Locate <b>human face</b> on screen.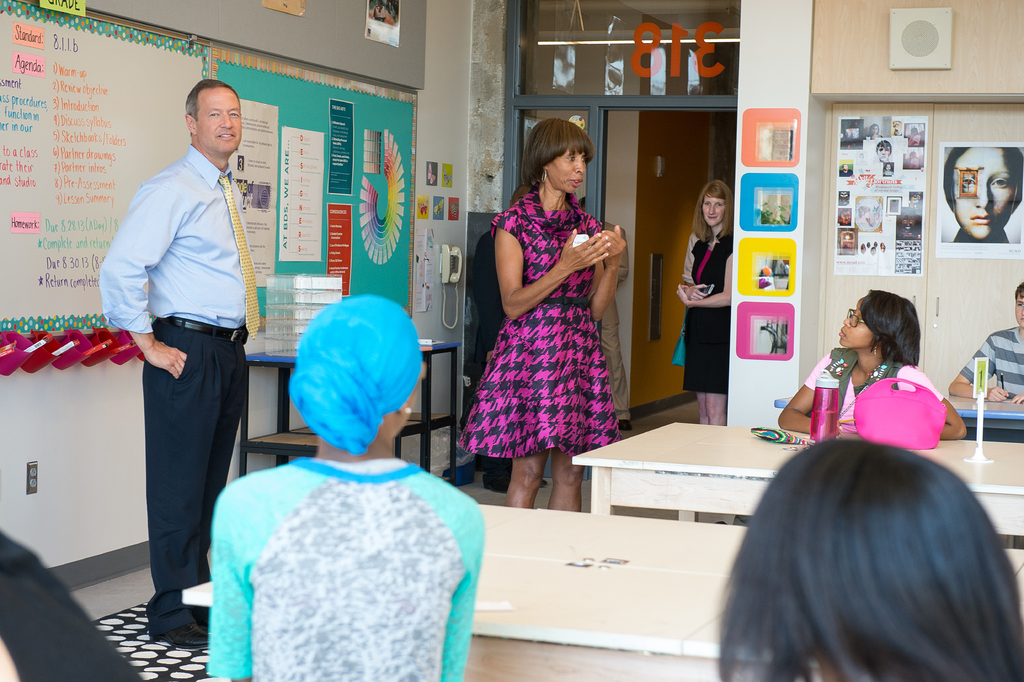
On screen at x1=546, y1=151, x2=586, y2=194.
